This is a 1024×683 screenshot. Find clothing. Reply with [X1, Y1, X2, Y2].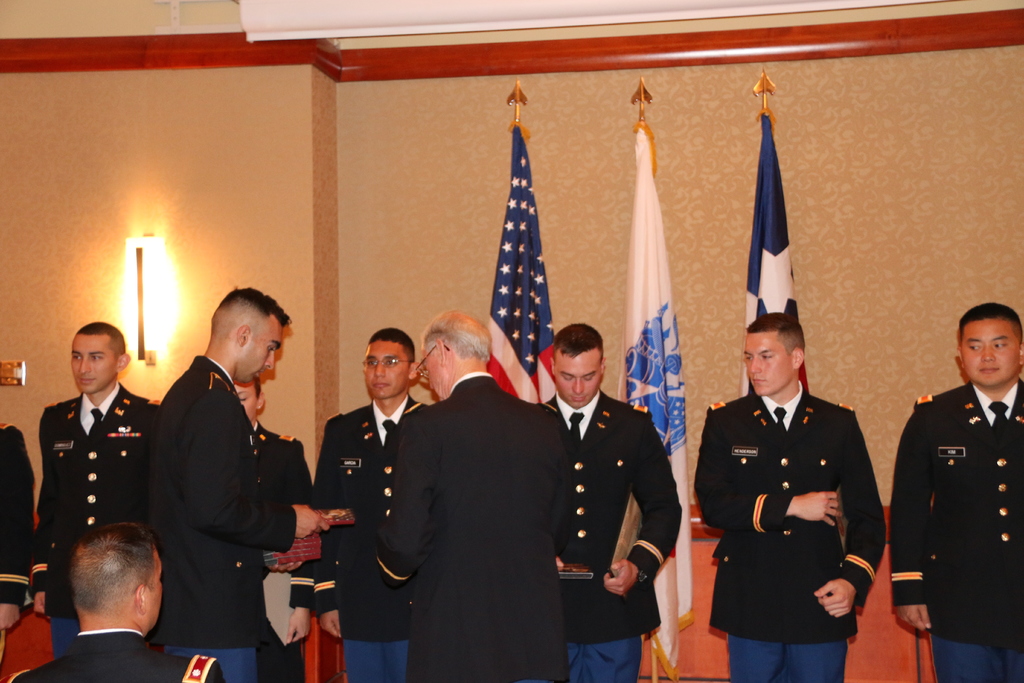
[699, 368, 893, 664].
